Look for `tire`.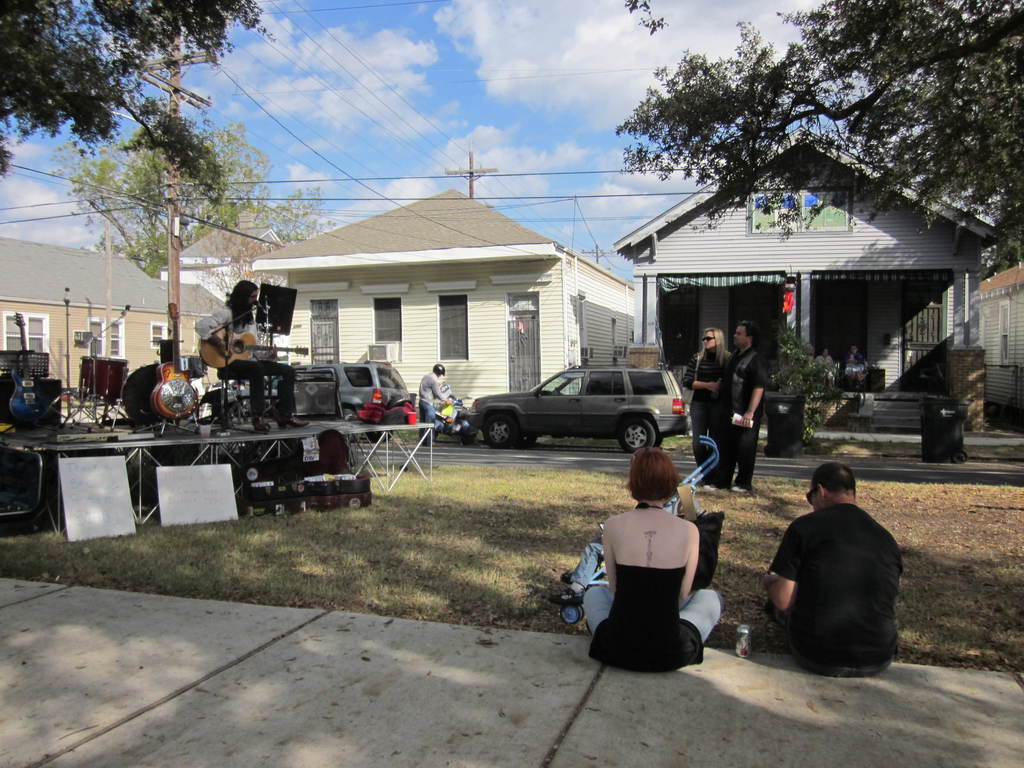
Found: {"left": 485, "top": 416, "right": 518, "bottom": 447}.
